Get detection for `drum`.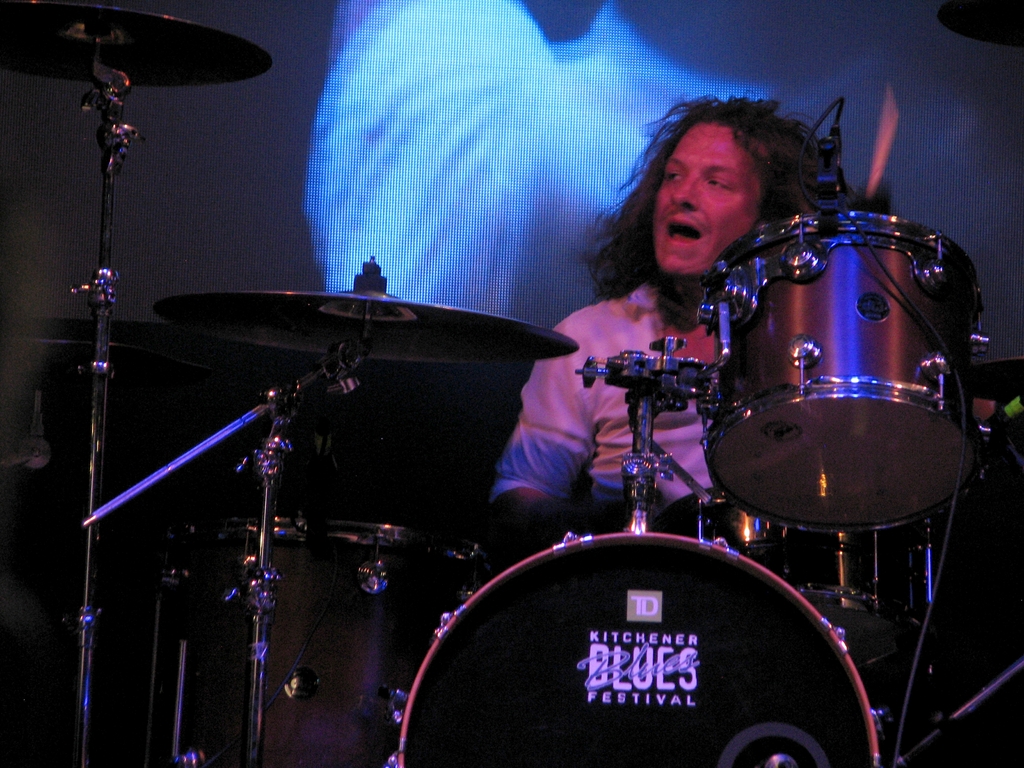
Detection: (653, 487, 927, 669).
